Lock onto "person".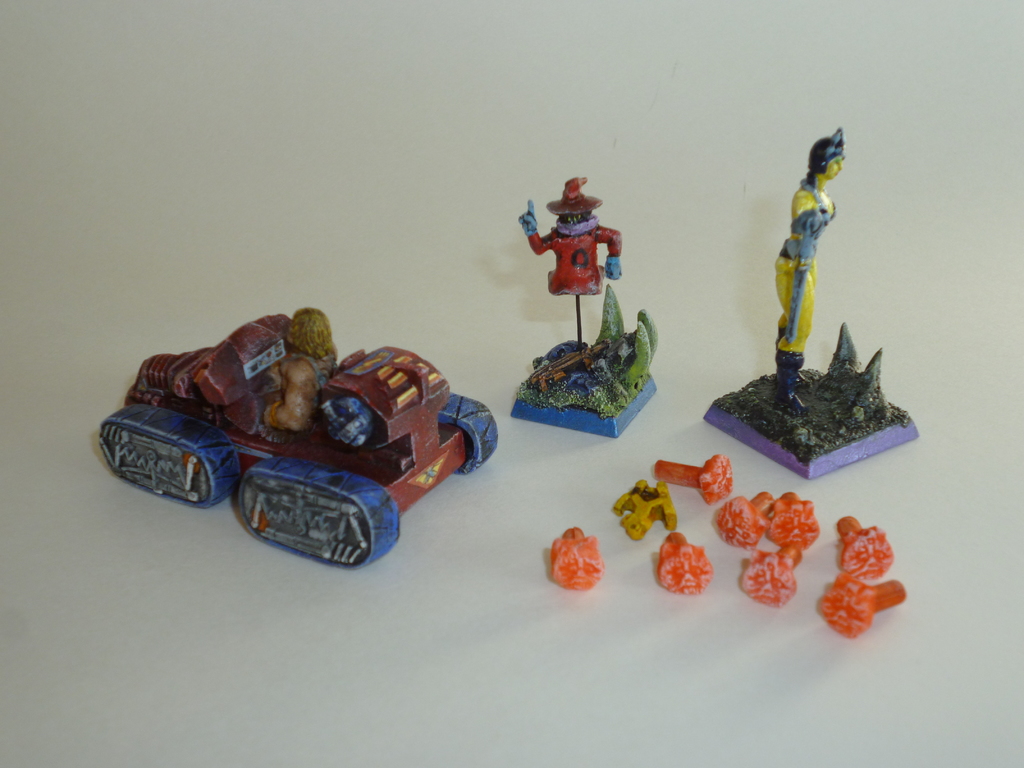
Locked: {"x1": 766, "y1": 124, "x2": 847, "y2": 417}.
